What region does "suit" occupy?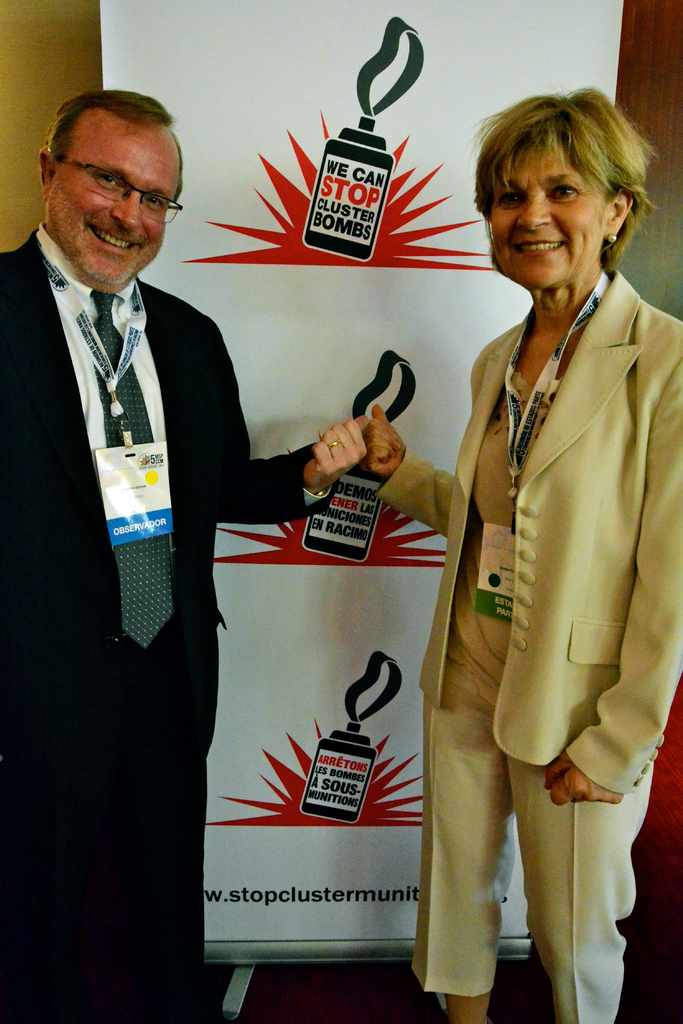
bbox=[42, 89, 304, 918].
